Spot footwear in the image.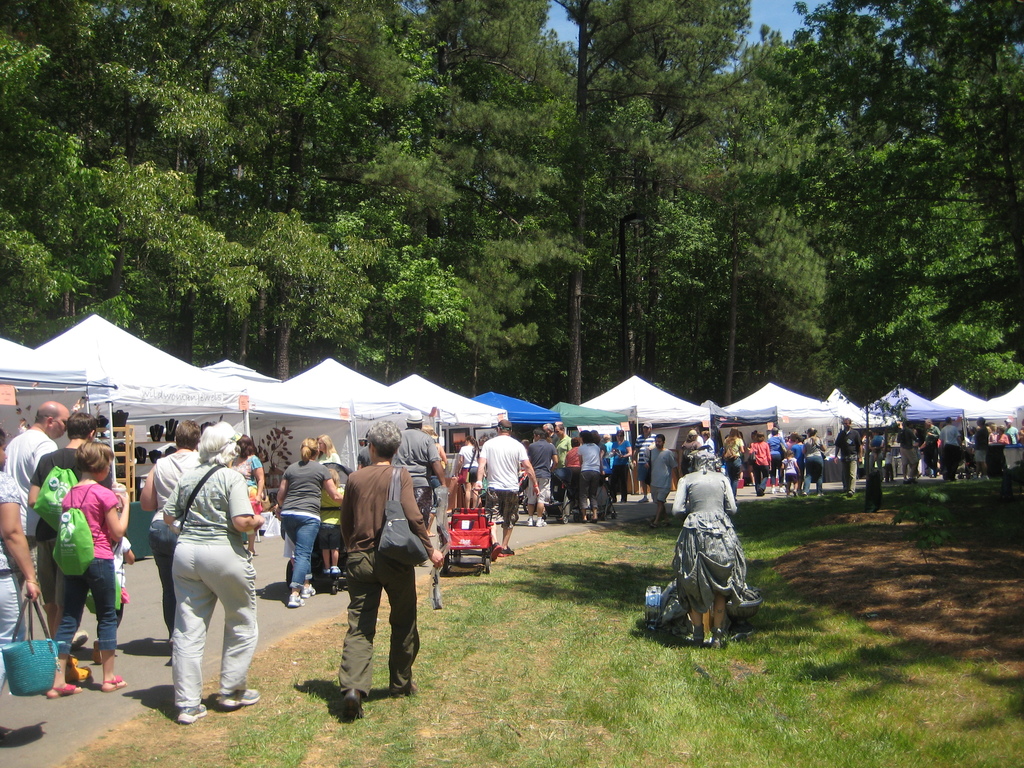
footwear found at <region>499, 544, 516, 557</region>.
